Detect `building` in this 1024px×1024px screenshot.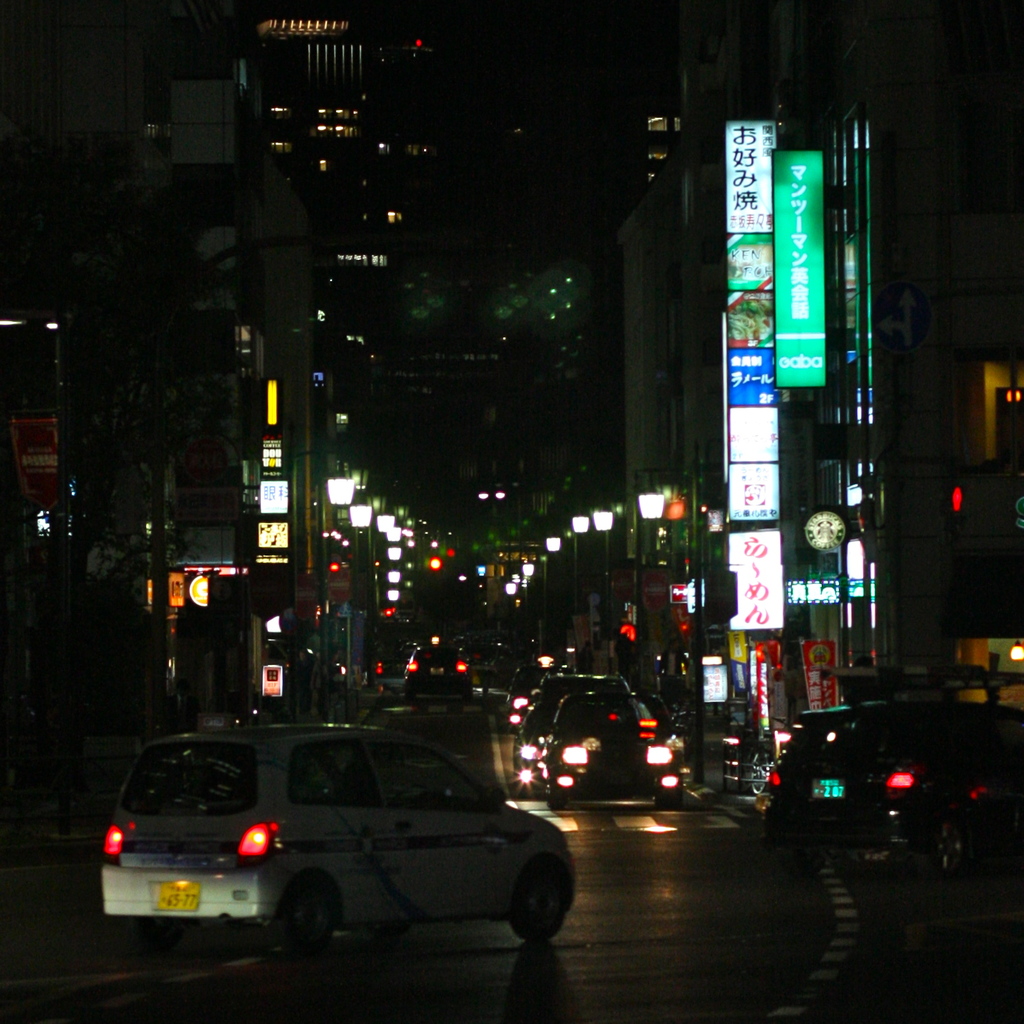
Detection: locate(612, 0, 1023, 799).
